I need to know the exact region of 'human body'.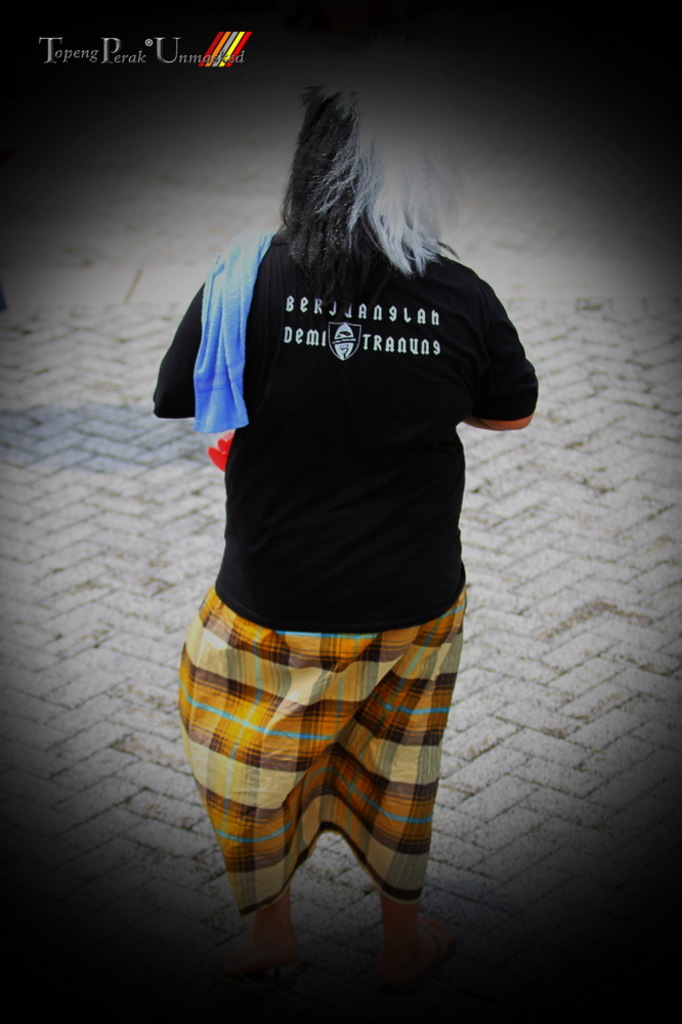
Region: [left=147, top=0, right=551, bottom=1008].
